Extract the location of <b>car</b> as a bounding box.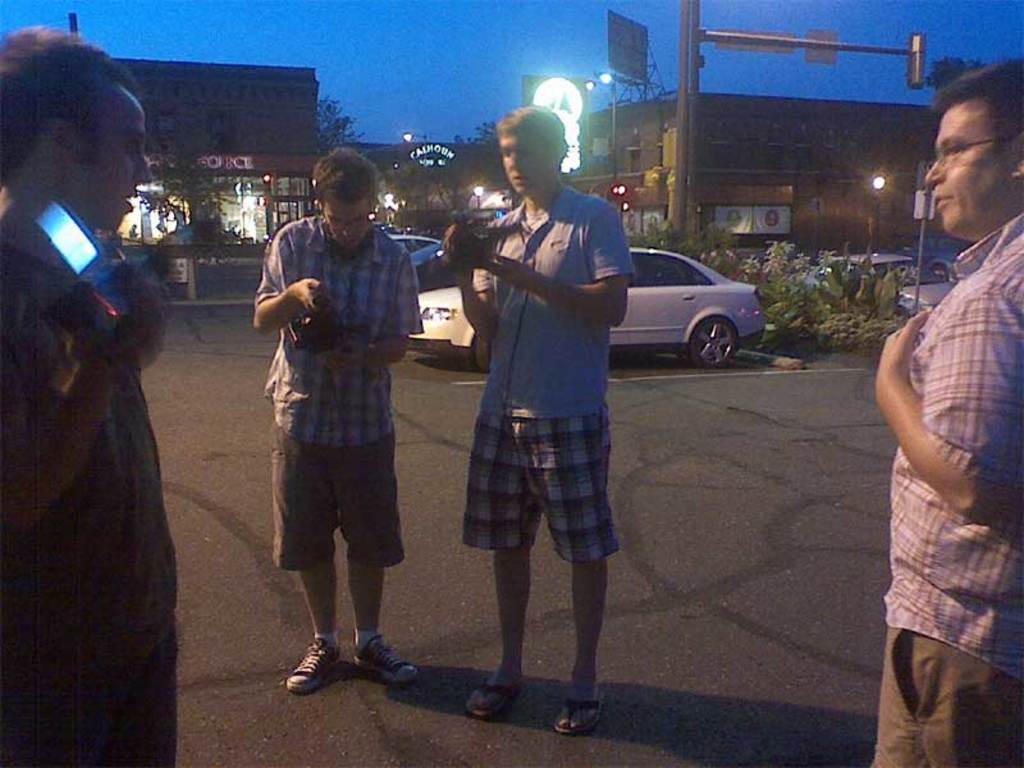
806/247/960/321.
